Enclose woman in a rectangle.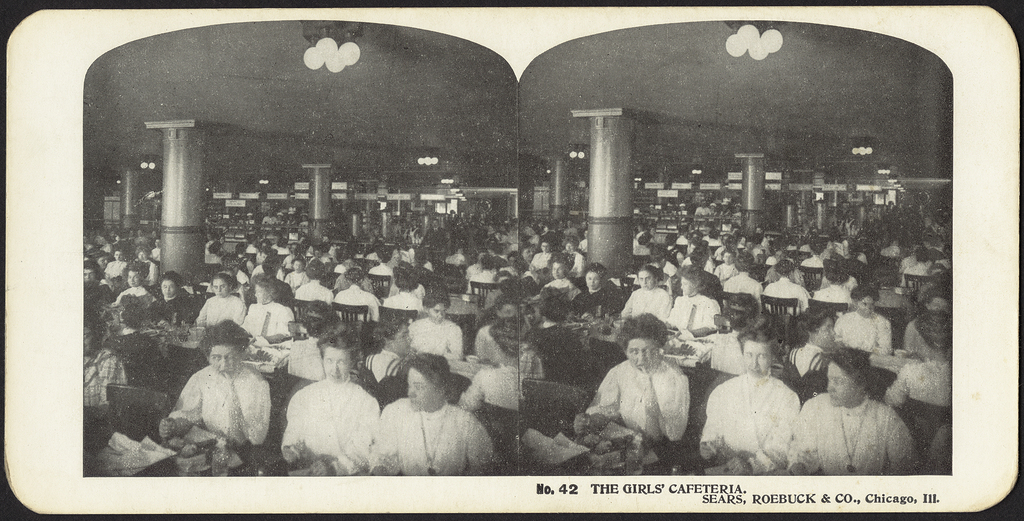
box=[195, 275, 243, 326].
